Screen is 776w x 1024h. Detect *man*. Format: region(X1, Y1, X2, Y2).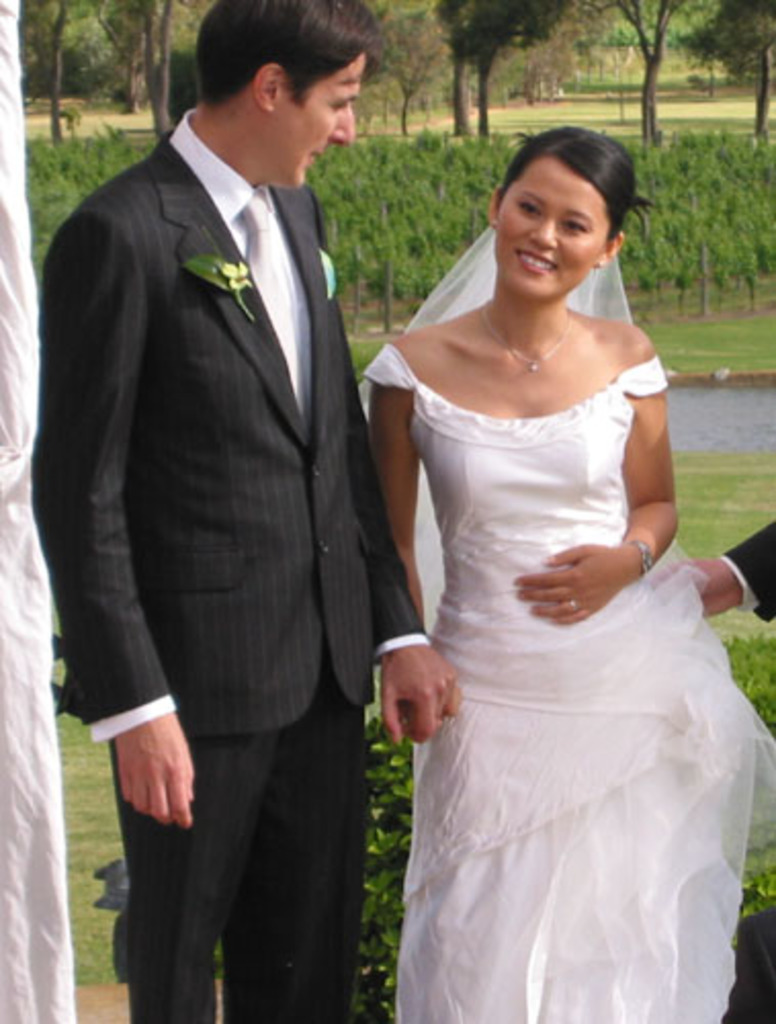
region(655, 506, 774, 625).
